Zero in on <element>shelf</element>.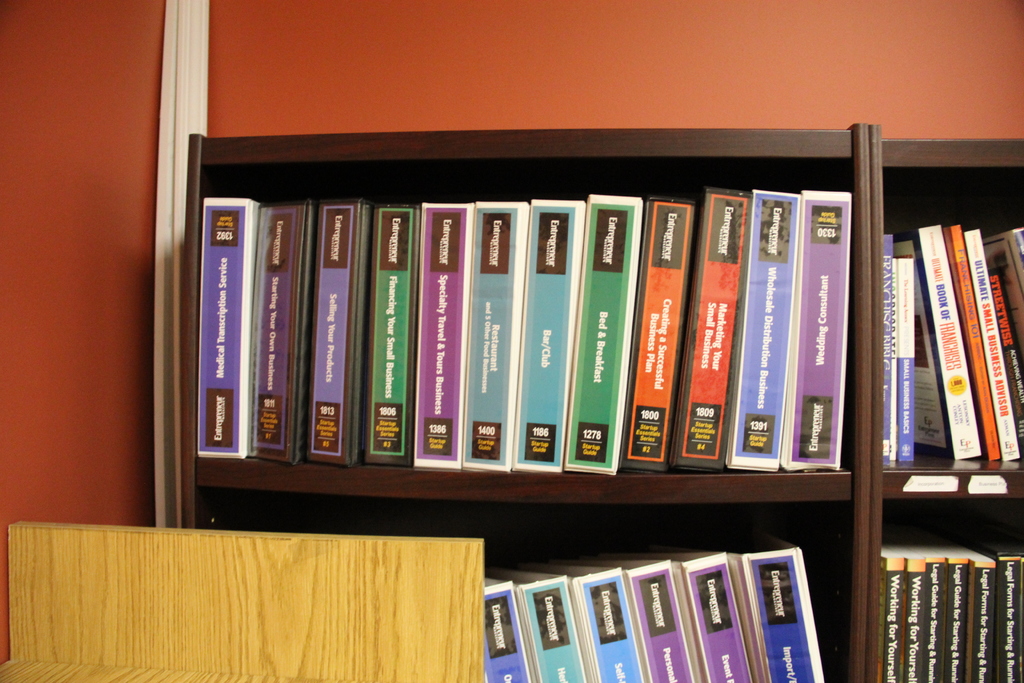
Zeroed in: bbox=[191, 133, 1023, 682].
